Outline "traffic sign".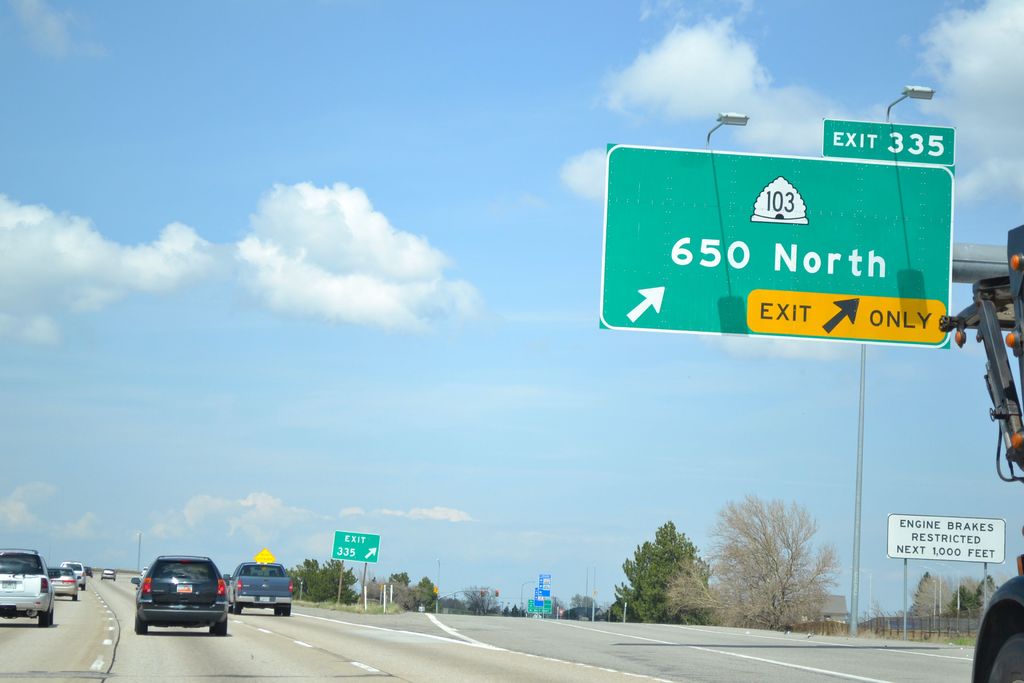
Outline: <box>884,516,1009,565</box>.
